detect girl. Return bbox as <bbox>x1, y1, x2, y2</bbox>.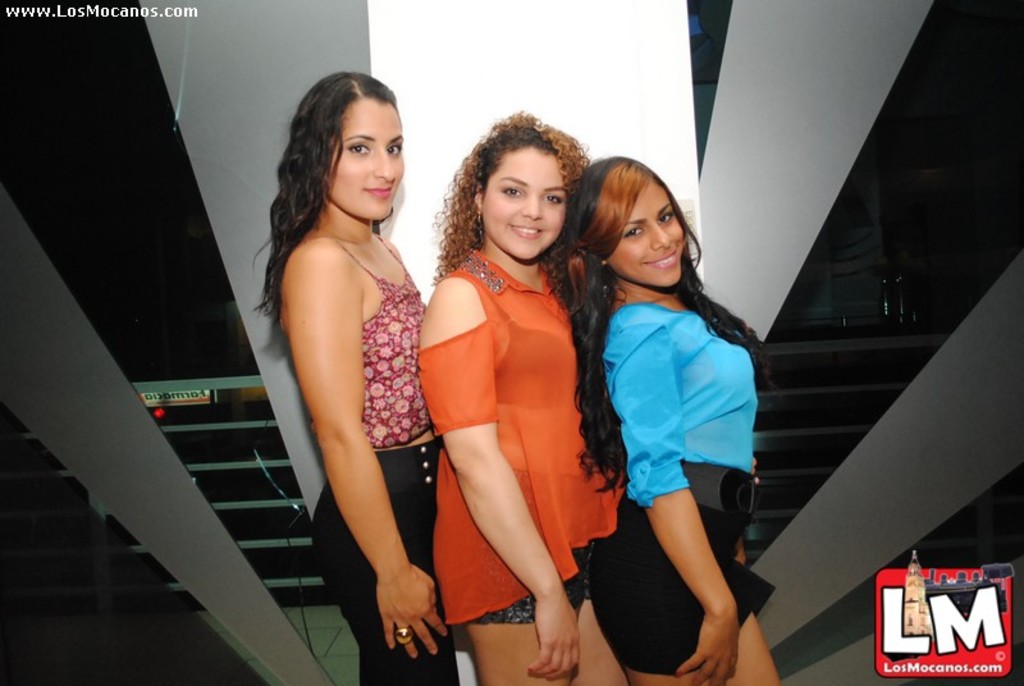
<bbox>556, 157, 783, 685</bbox>.
